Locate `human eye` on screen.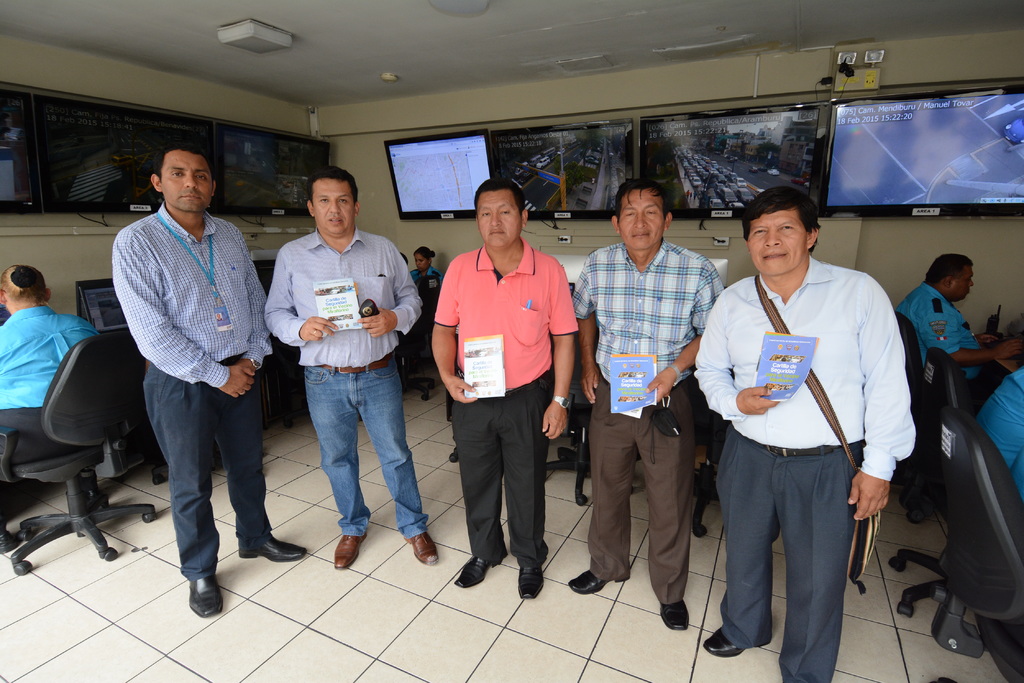
On screen at 171/170/182/178.
